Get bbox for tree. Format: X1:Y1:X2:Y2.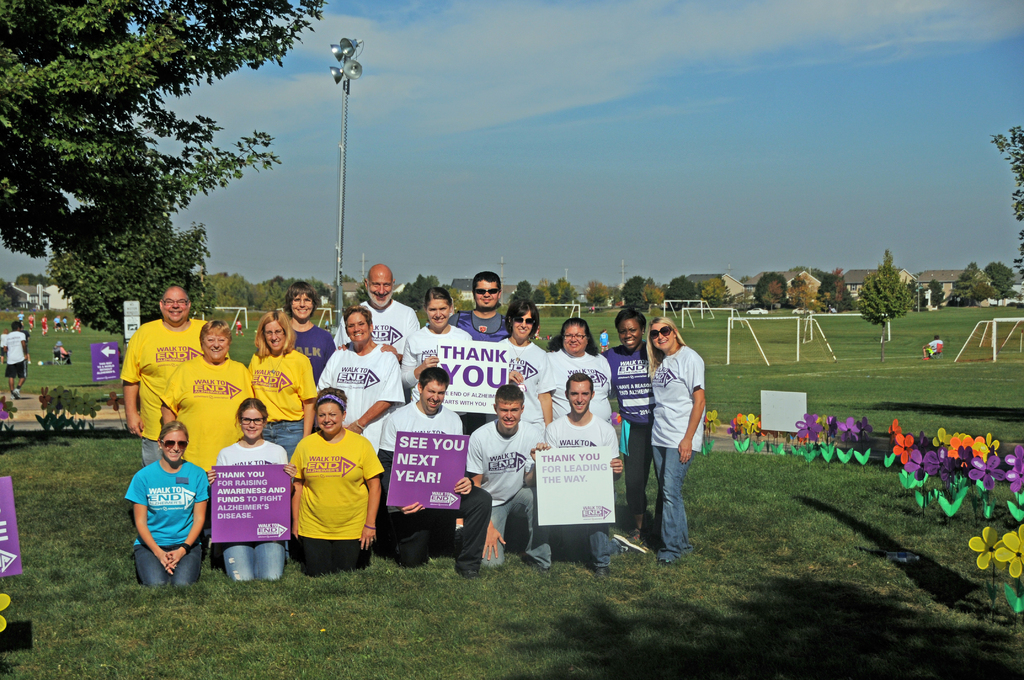
708:277:772:314.
